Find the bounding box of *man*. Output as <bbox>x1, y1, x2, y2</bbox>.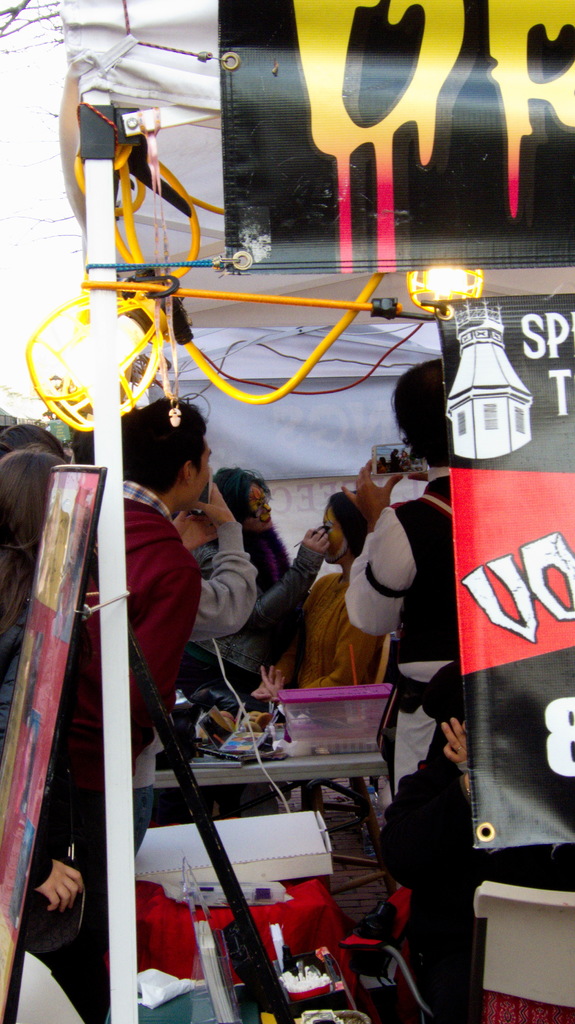
<bbox>56, 392, 203, 1011</bbox>.
